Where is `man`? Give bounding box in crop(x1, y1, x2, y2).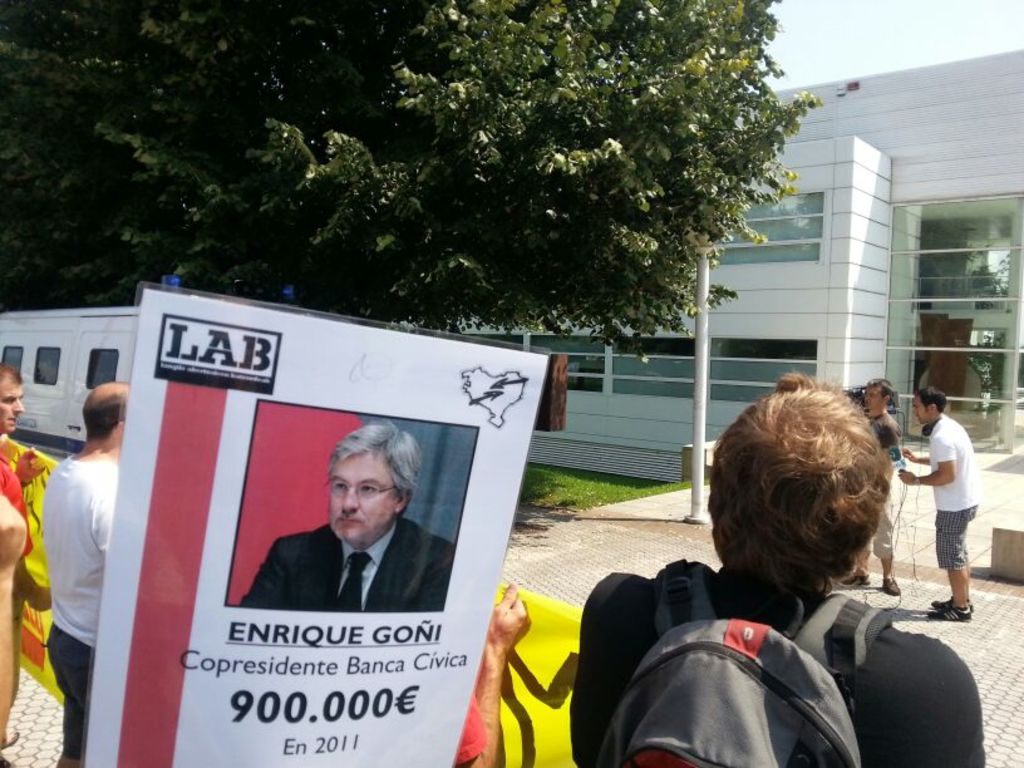
crop(0, 361, 56, 767).
